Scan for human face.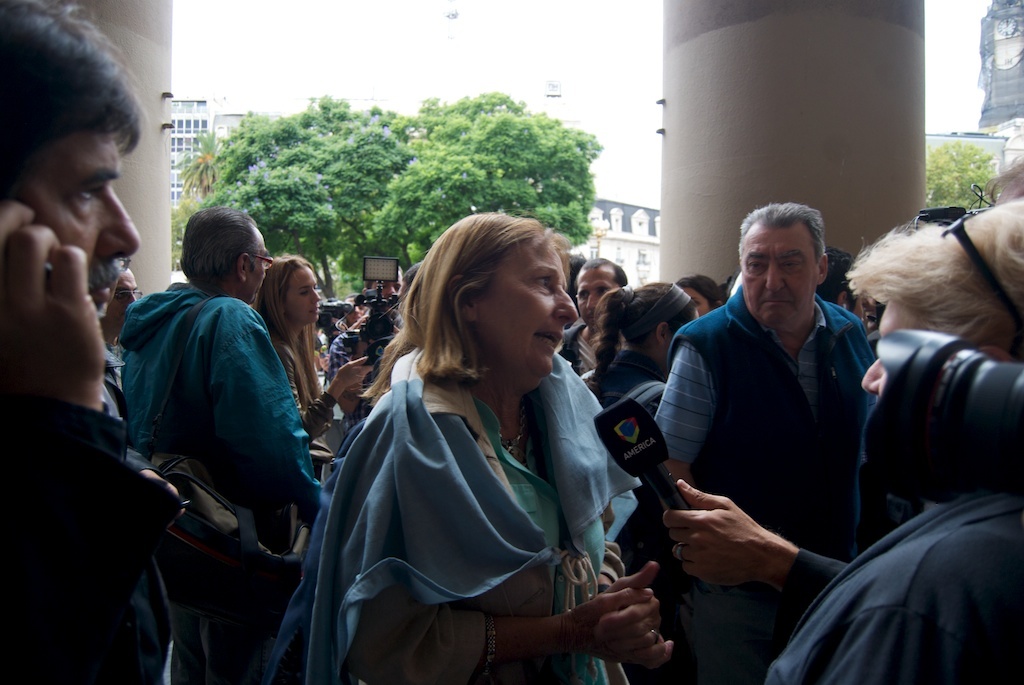
Scan result: {"left": 474, "top": 244, "right": 575, "bottom": 377}.
